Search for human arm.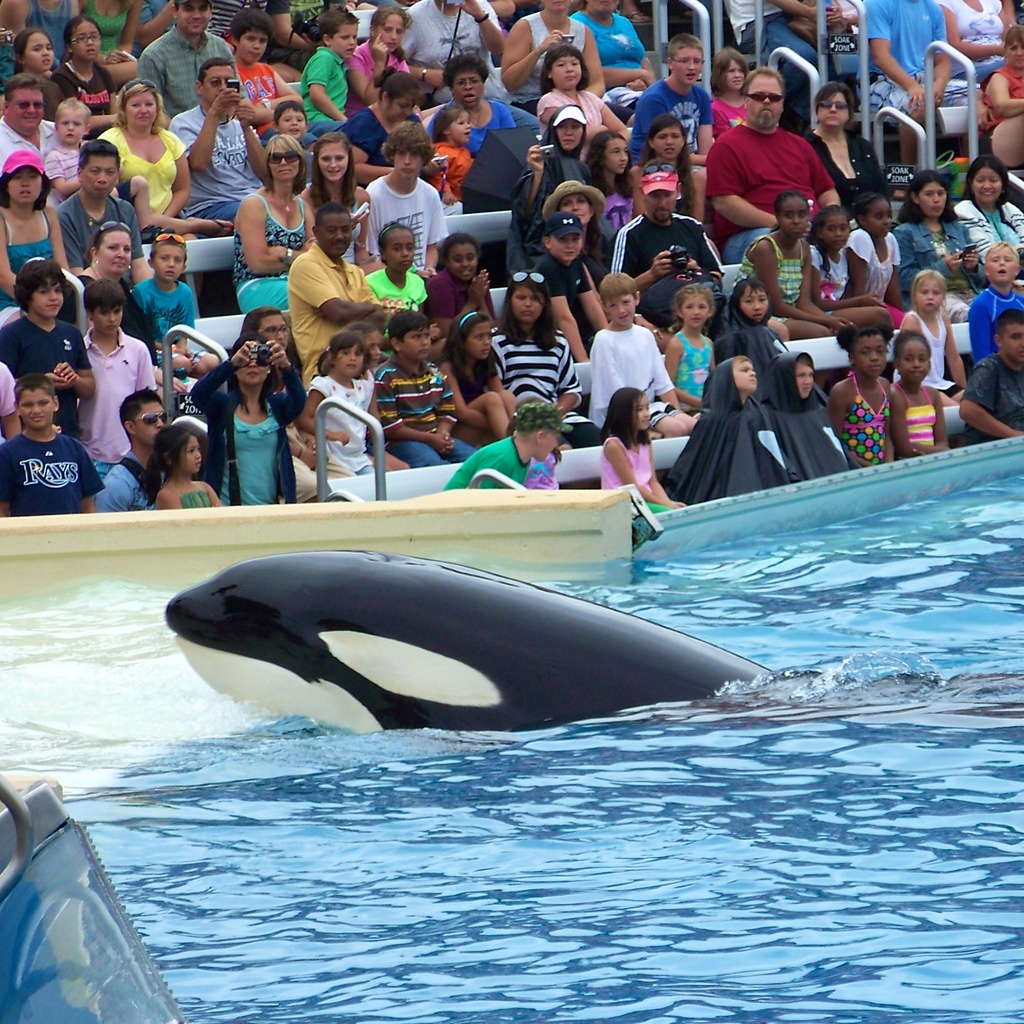
Found at box(204, 483, 223, 510).
